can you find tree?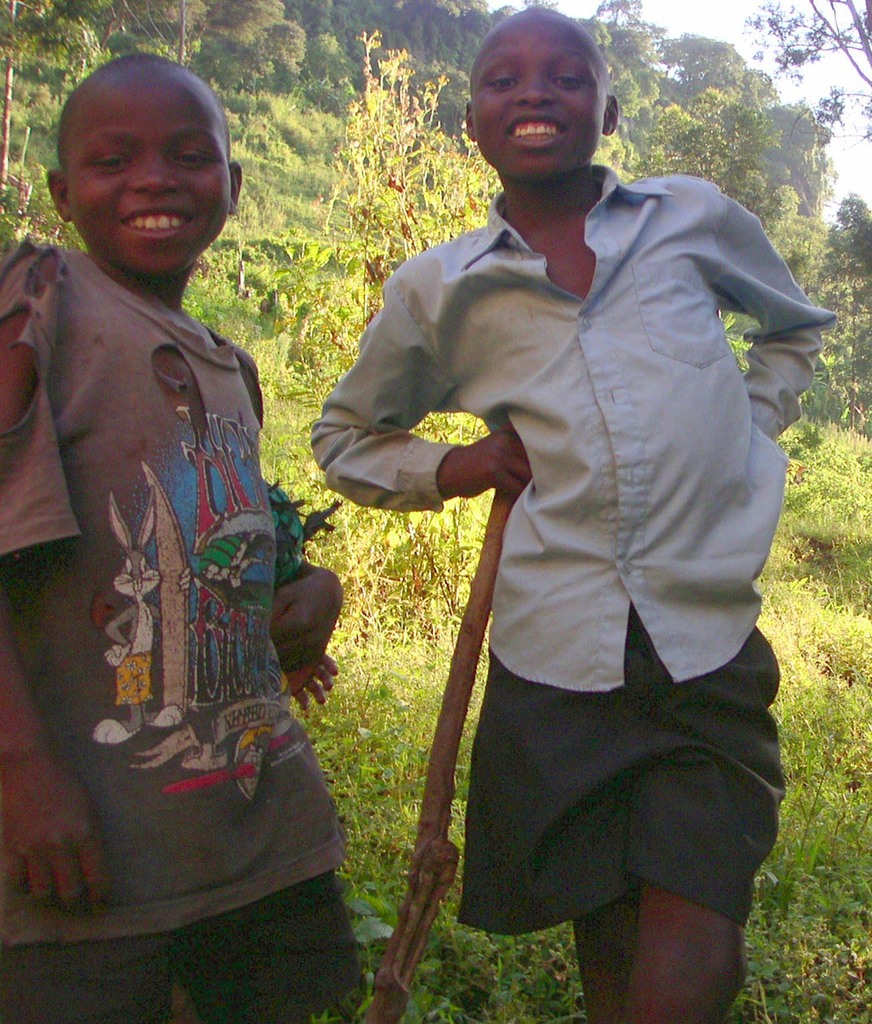
Yes, bounding box: pyautogui.locateOnScreen(839, 182, 871, 268).
